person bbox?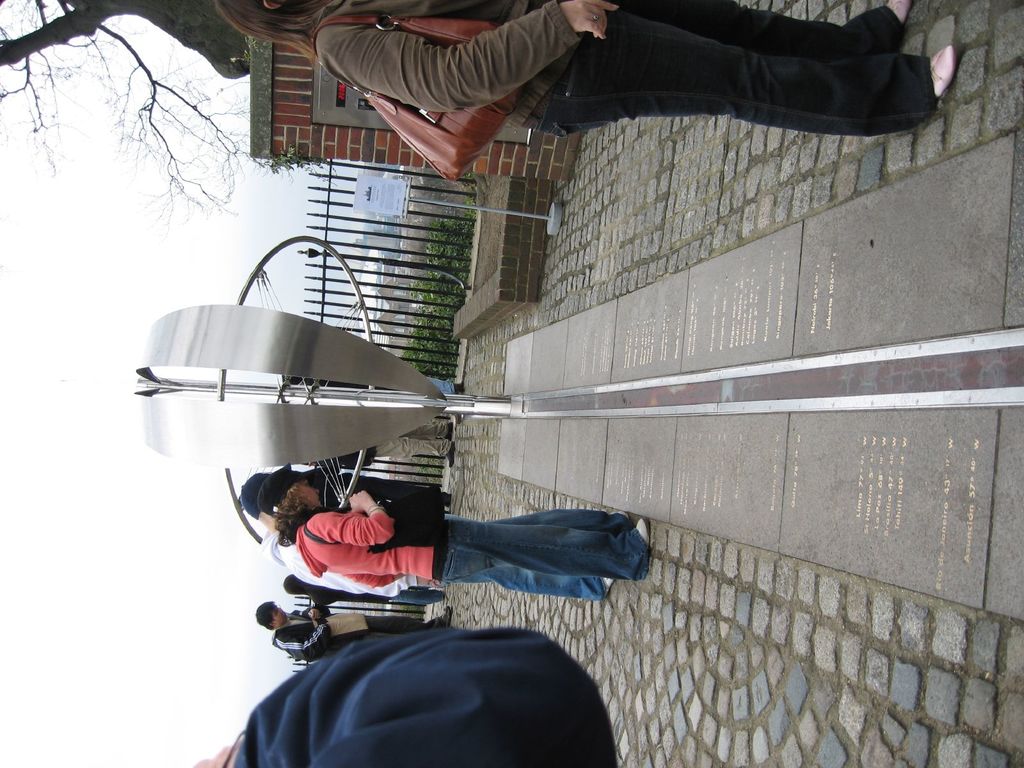
x1=212 y1=0 x2=956 y2=140
